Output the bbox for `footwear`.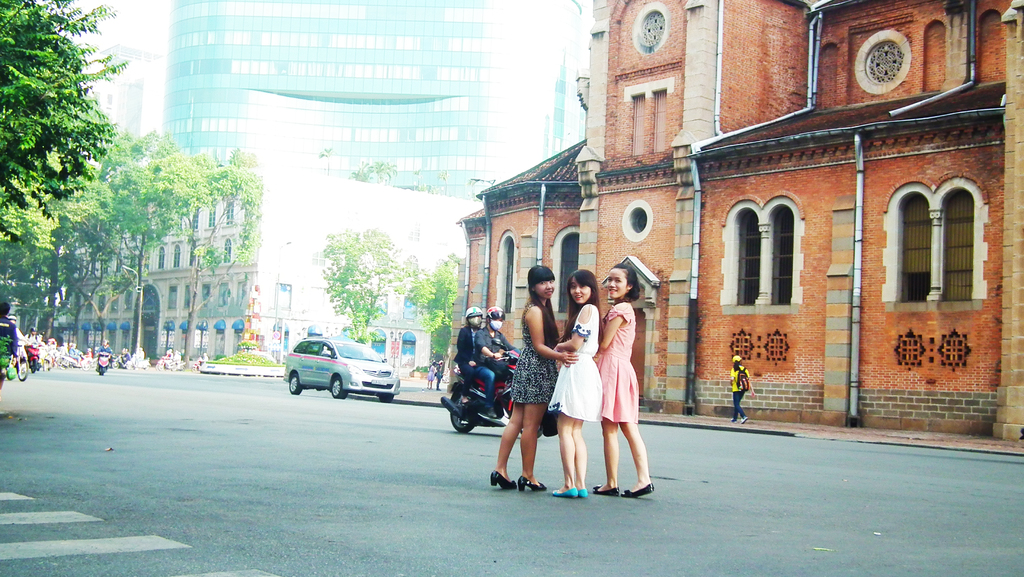
rect(731, 414, 736, 423).
